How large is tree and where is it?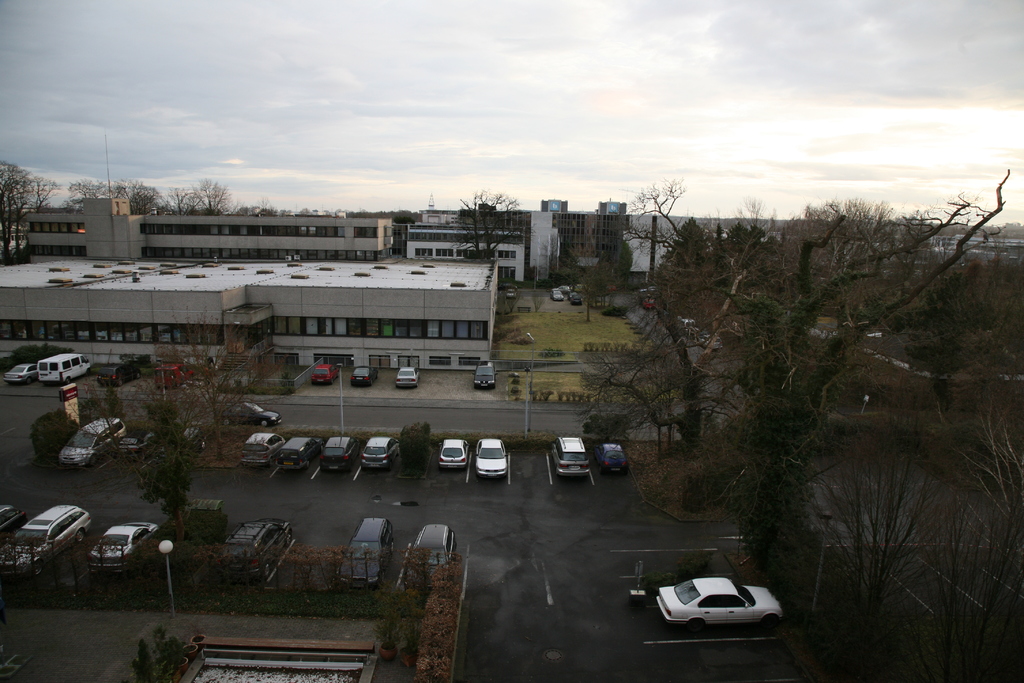
Bounding box: bbox=[400, 423, 433, 472].
